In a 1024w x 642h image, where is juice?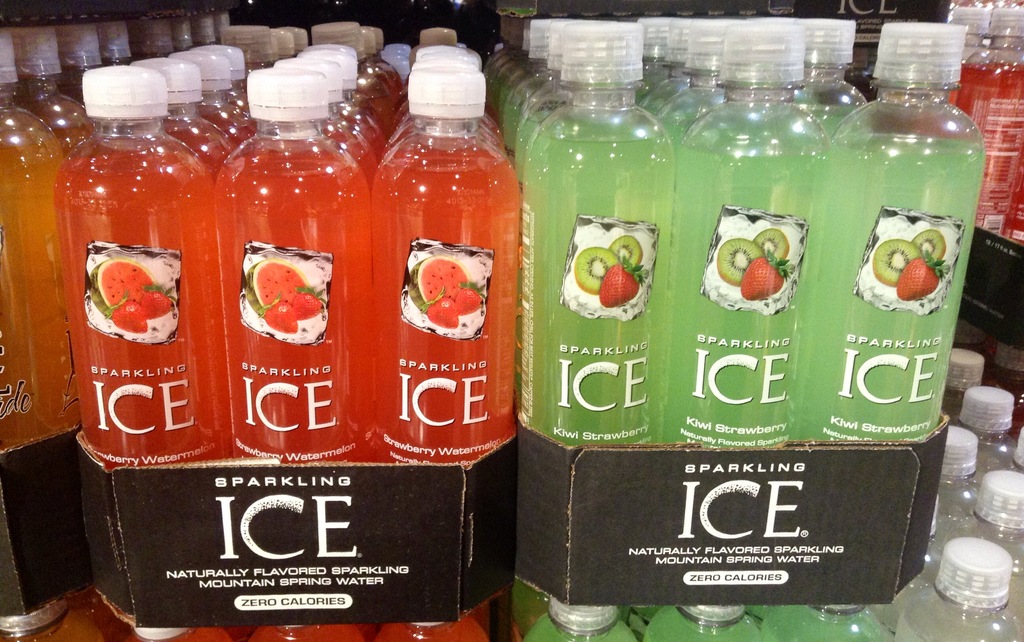
632 16 681 105.
